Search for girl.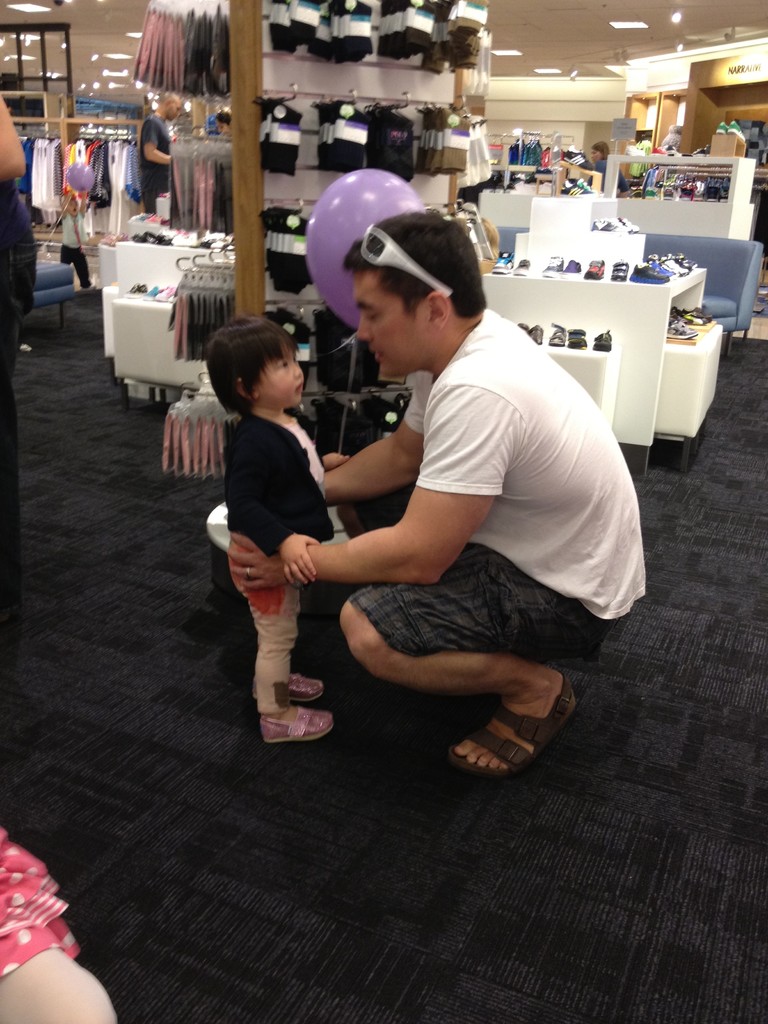
Found at rect(205, 314, 358, 744).
